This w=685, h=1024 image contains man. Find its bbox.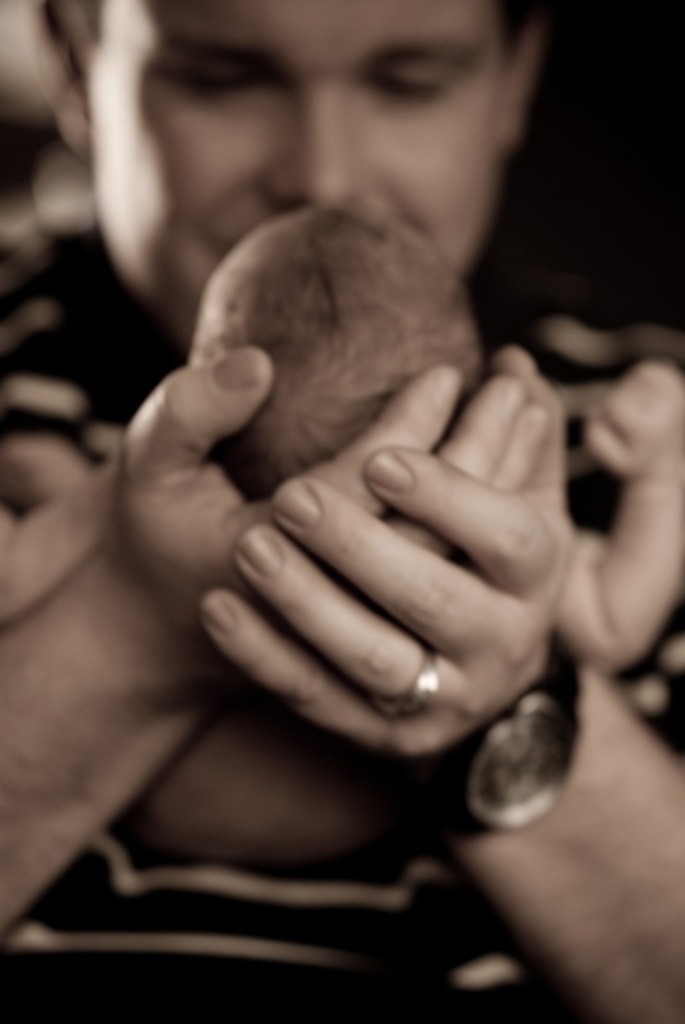
(left=26, top=35, right=677, bottom=968).
